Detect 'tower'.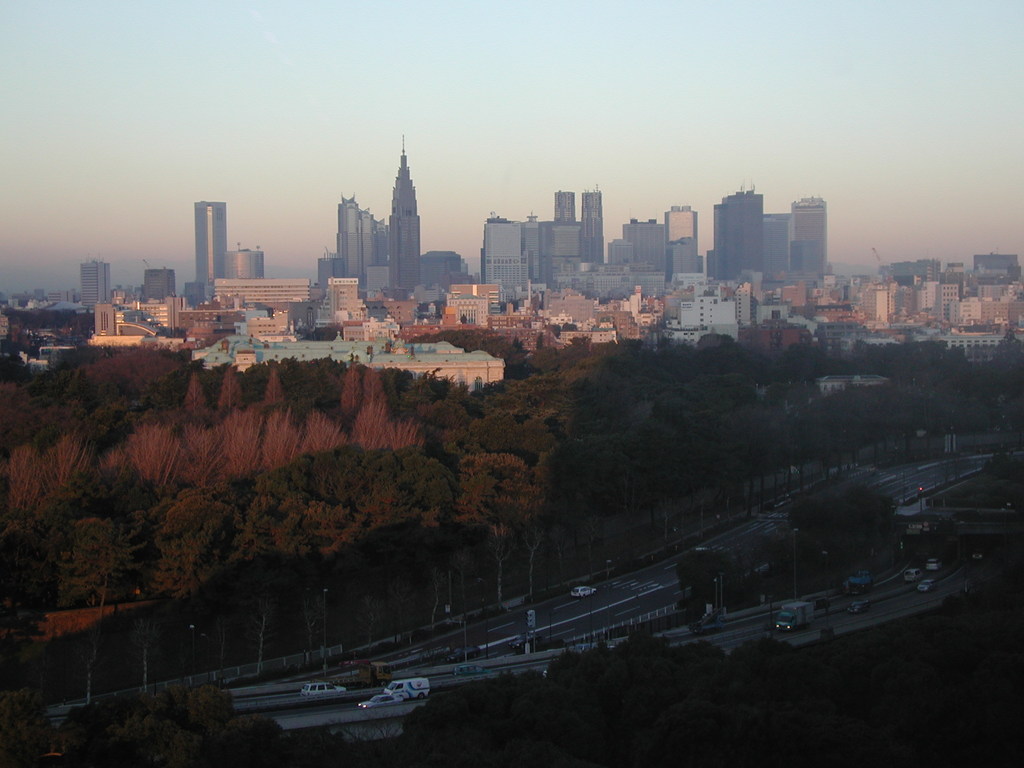
Detected at x1=388, y1=135, x2=424, y2=300.
